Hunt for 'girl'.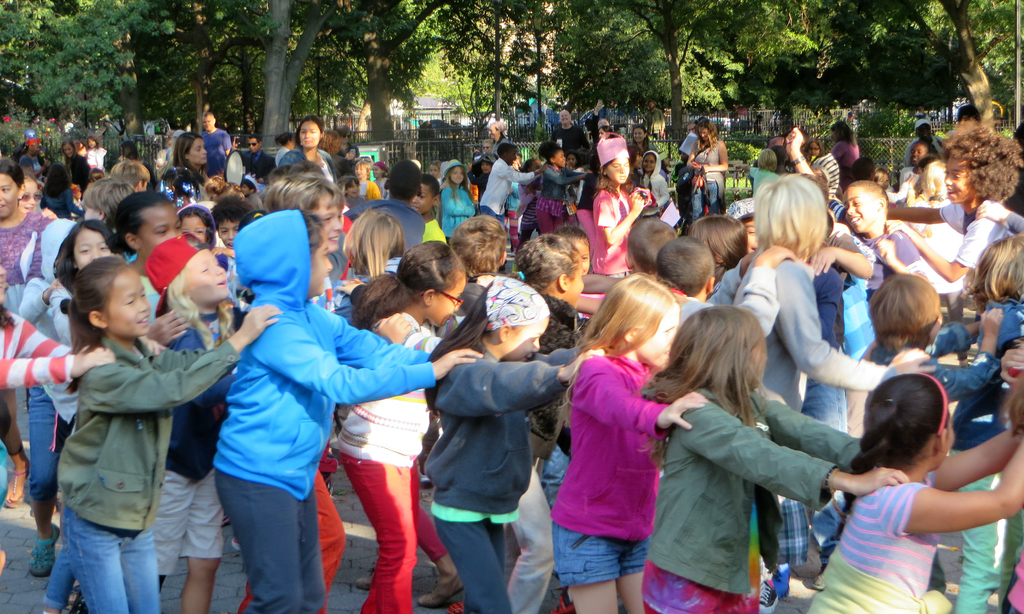
Hunted down at [x1=593, y1=129, x2=668, y2=285].
